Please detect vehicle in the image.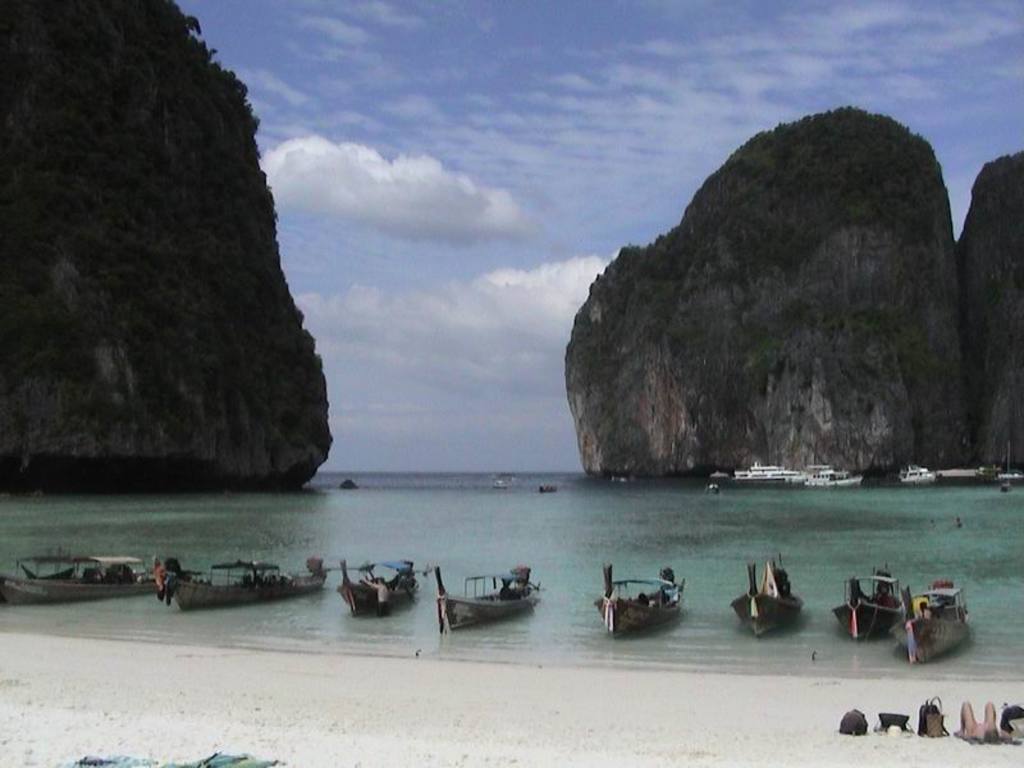
(989,447,1023,486).
